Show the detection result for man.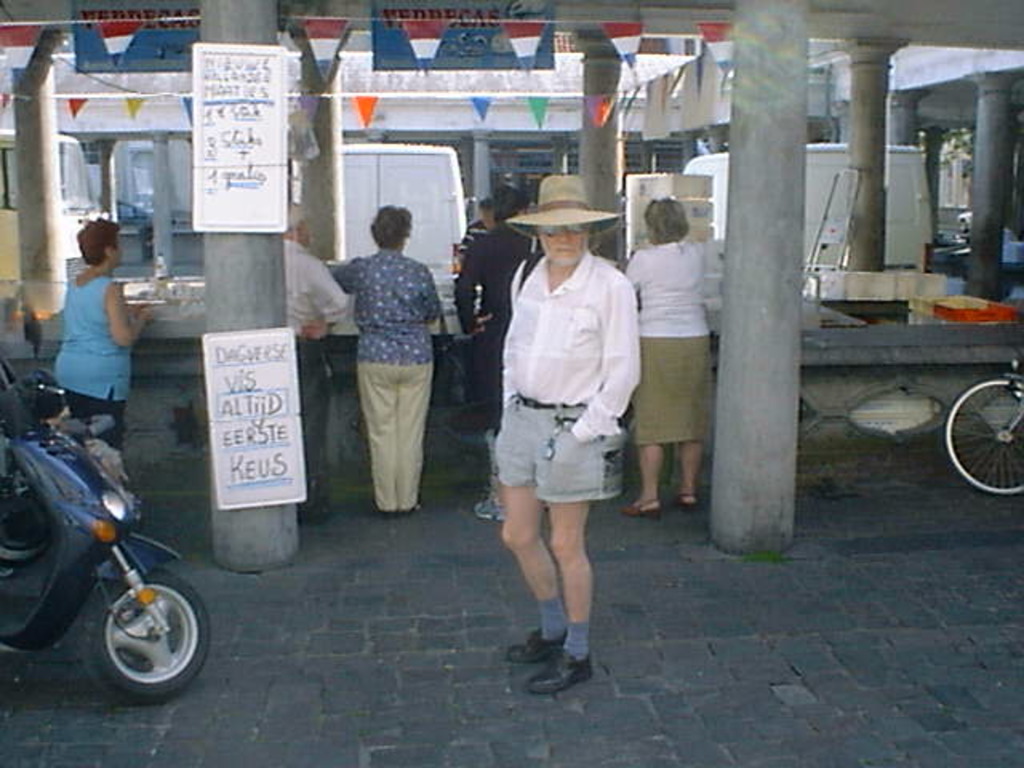
select_region(285, 203, 365, 526).
